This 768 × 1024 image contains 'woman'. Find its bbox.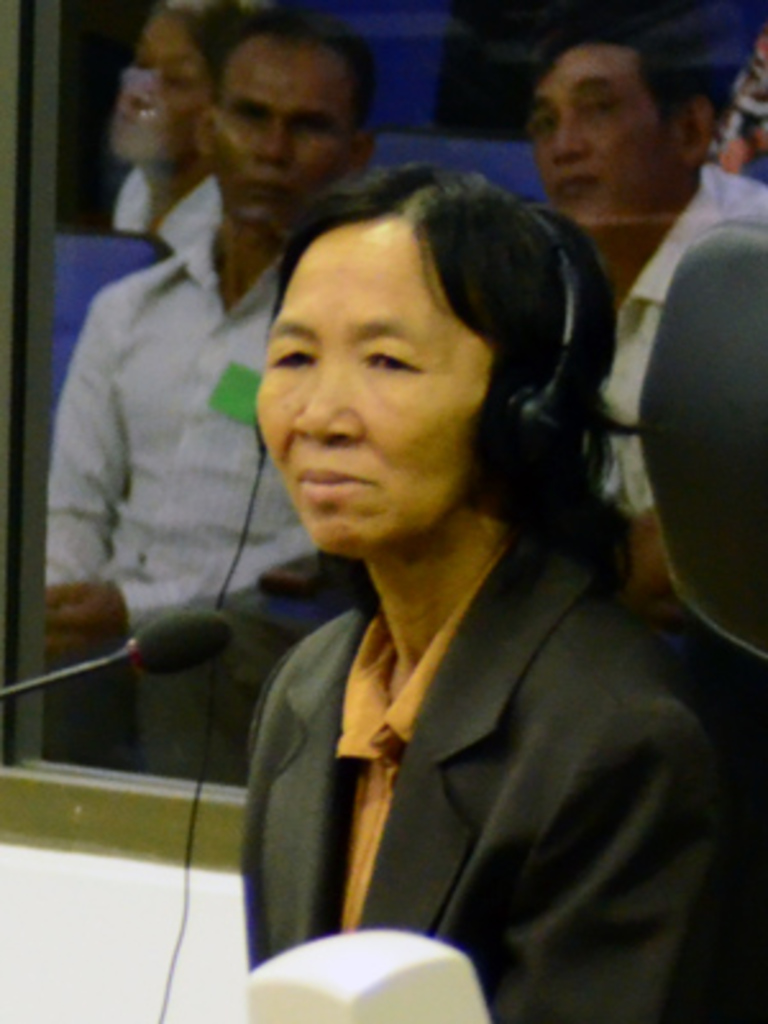
bbox=[248, 174, 765, 1019].
